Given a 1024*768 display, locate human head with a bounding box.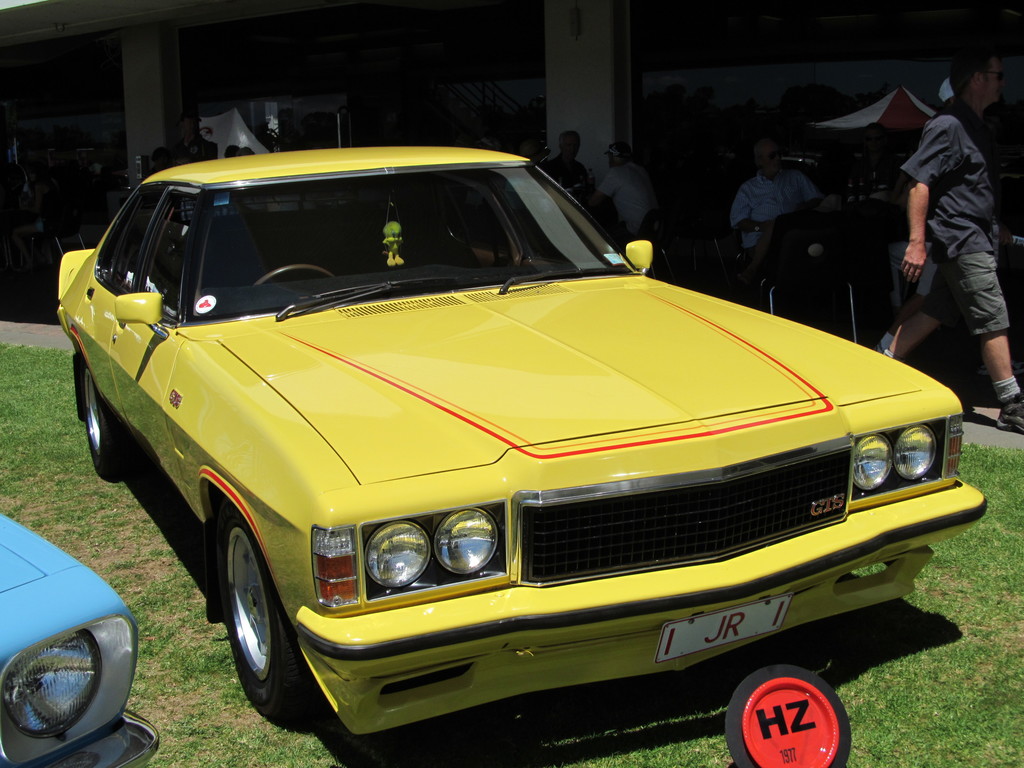
Located: 176/111/198/141.
